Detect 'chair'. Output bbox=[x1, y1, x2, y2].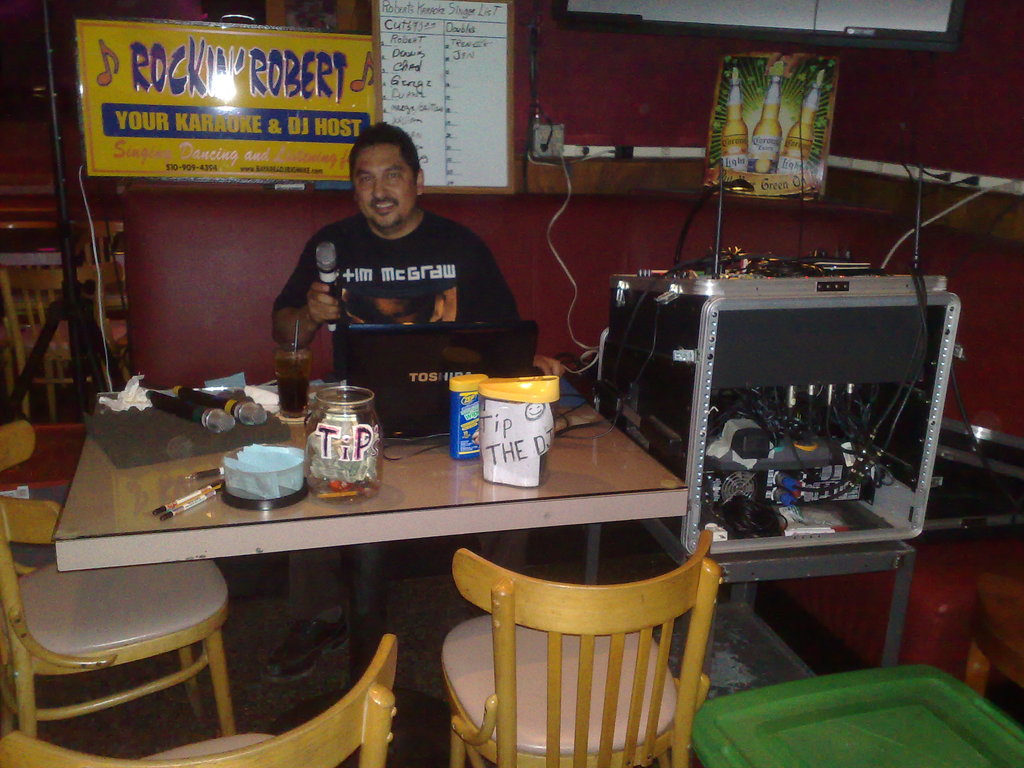
bbox=[436, 529, 726, 767].
